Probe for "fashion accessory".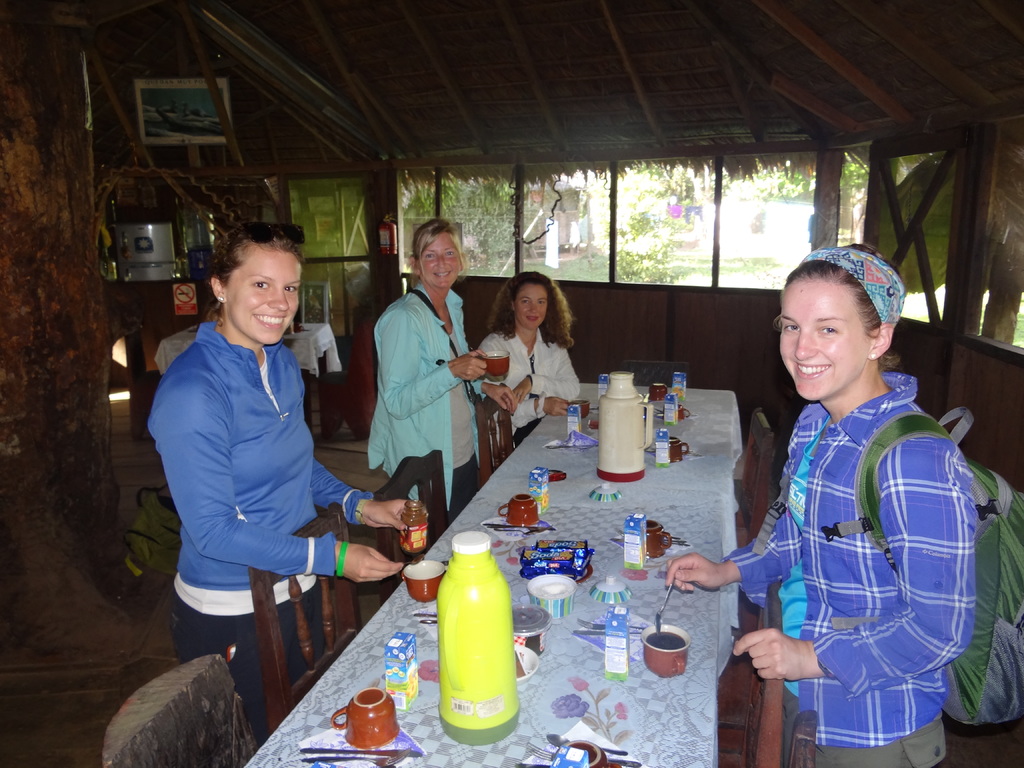
Probe result: box=[797, 242, 911, 331].
